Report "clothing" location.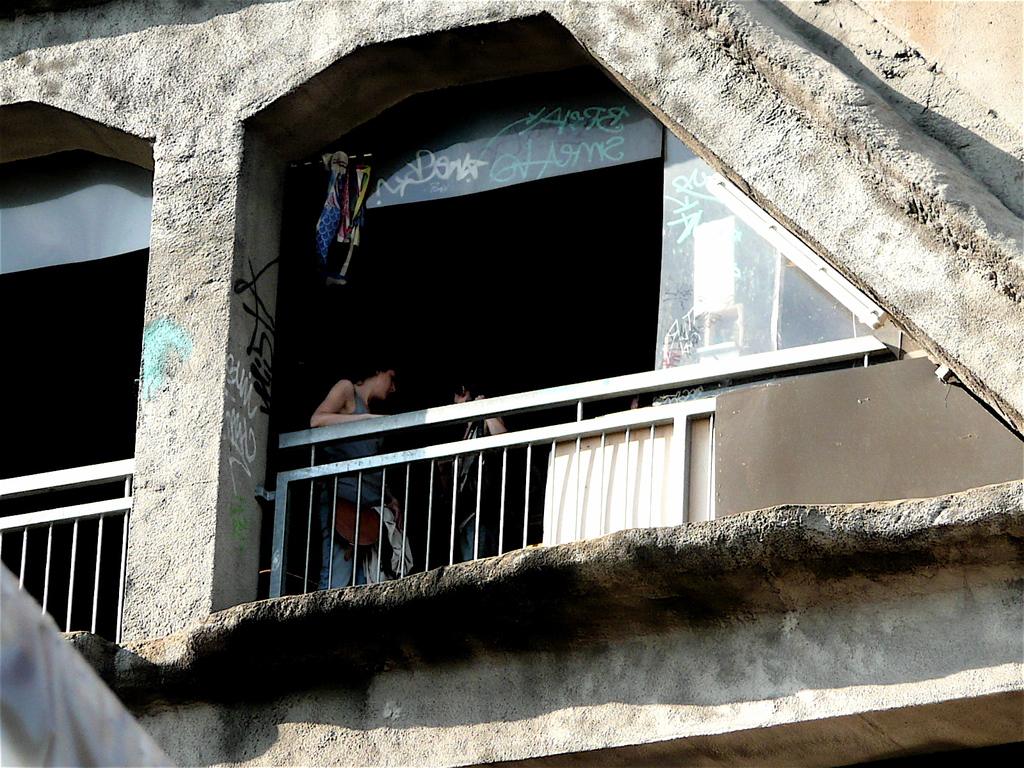
Report: 434,400,509,556.
